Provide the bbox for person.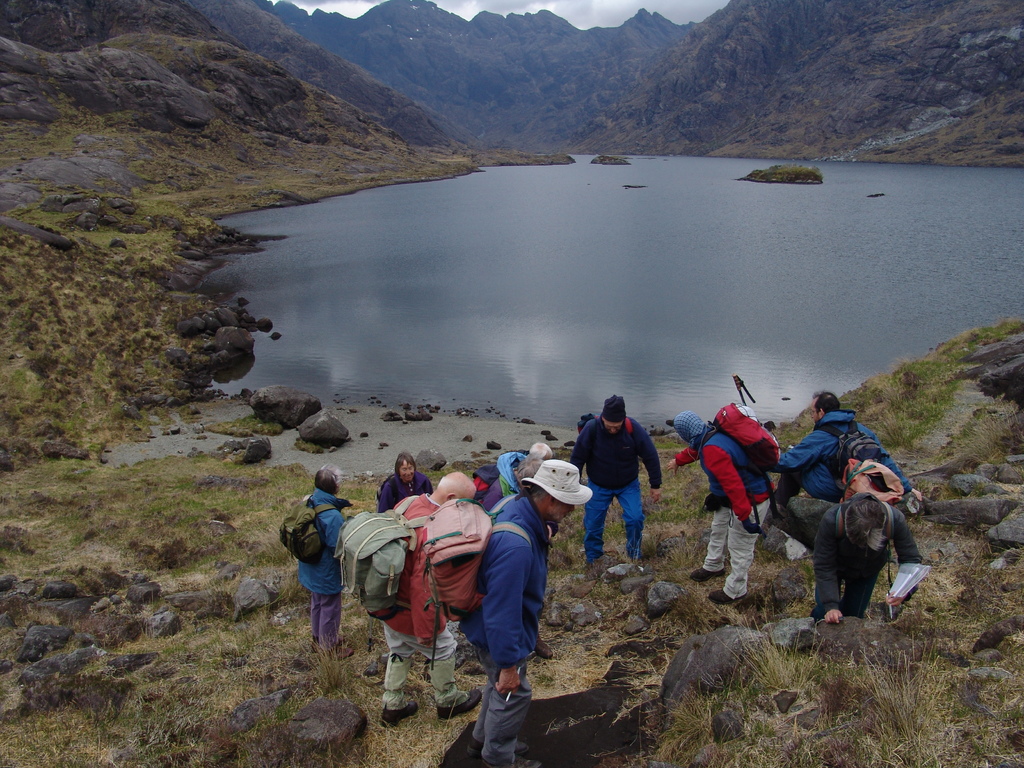
{"x1": 459, "y1": 459, "x2": 596, "y2": 767}.
